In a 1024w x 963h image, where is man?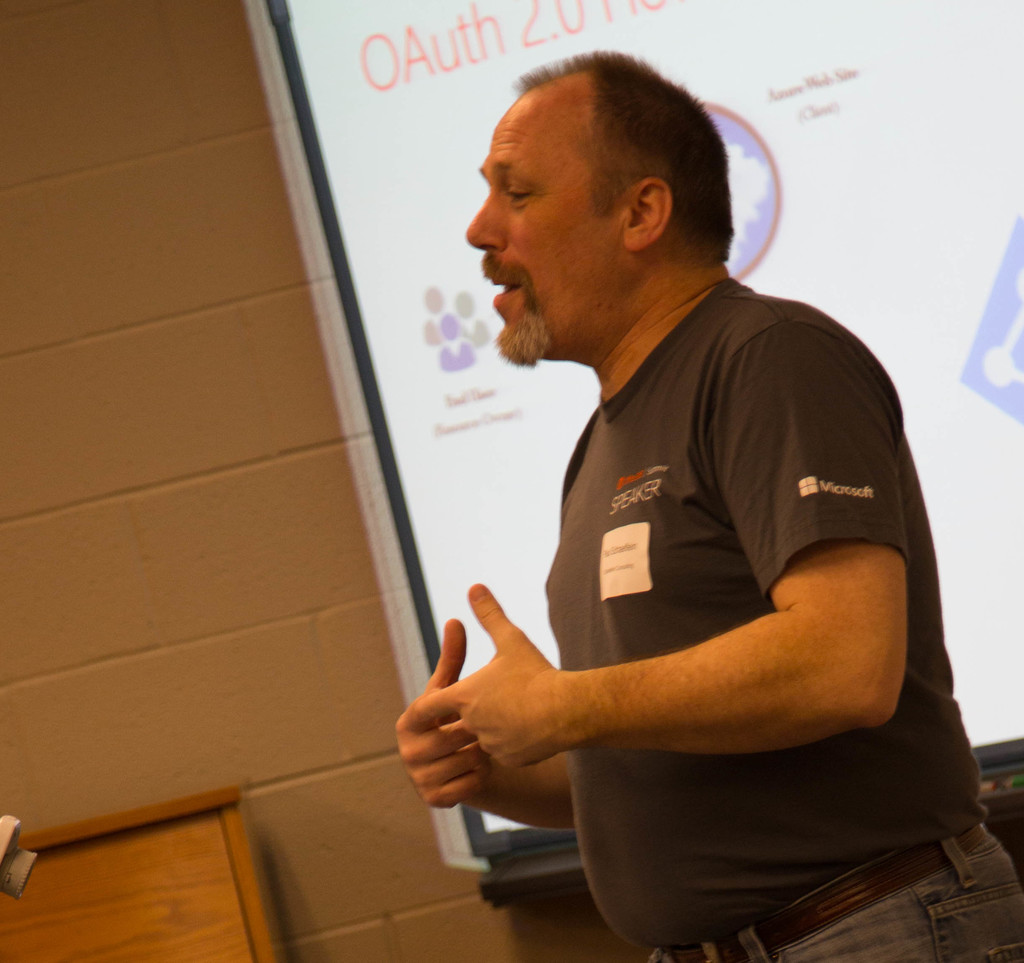
<region>409, 53, 990, 962</region>.
